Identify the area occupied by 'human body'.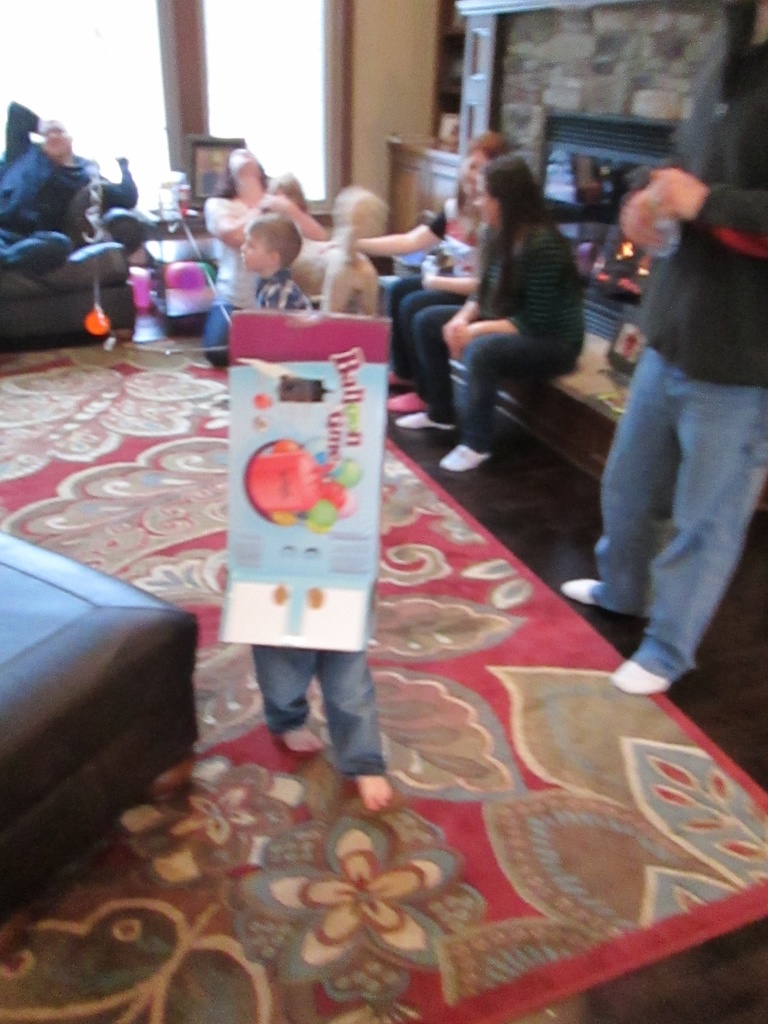
Area: region(394, 209, 591, 471).
